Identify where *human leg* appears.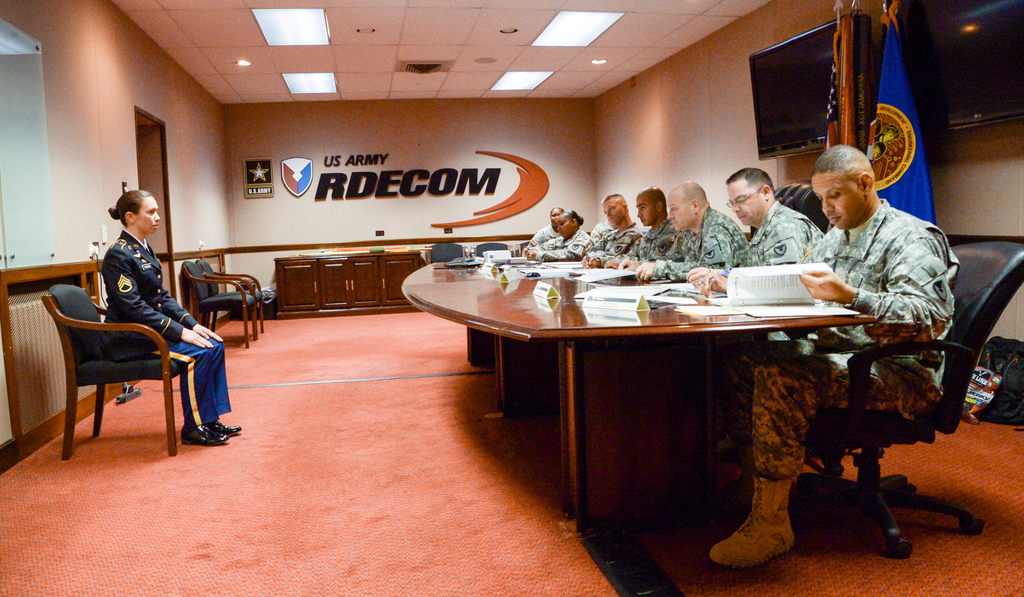
Appears at 141 337 230 447.
